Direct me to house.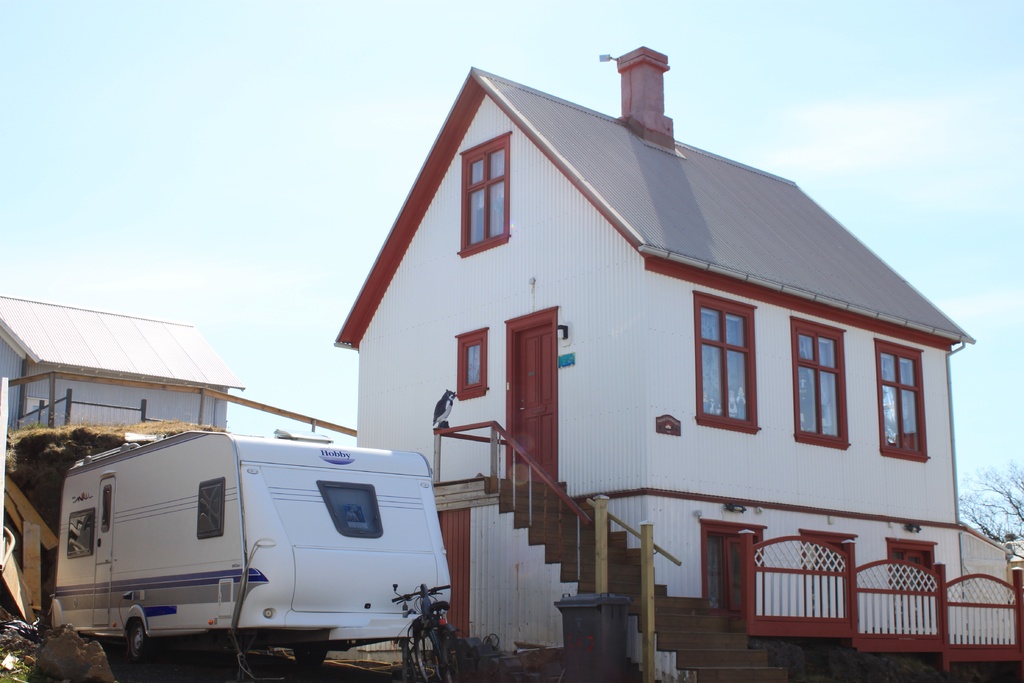
Direction: {"x1": 4, "y1": 281, "x2": 246, "y2": 460}.
